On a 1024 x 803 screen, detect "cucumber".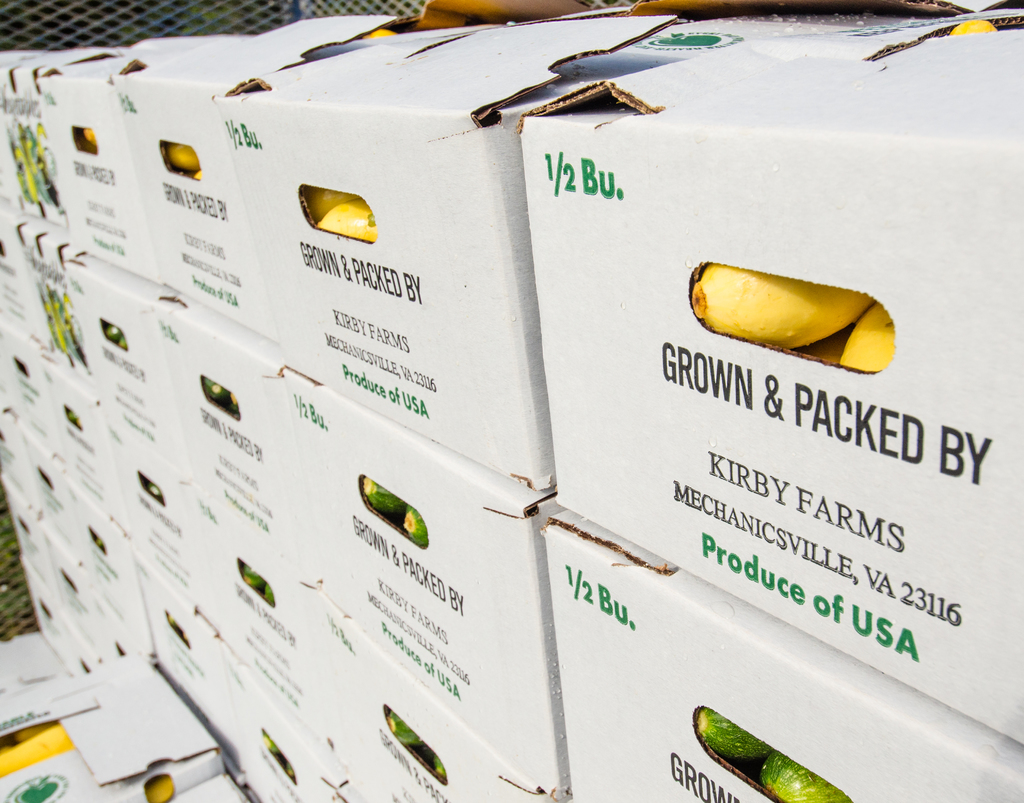
756/747/851/802.
